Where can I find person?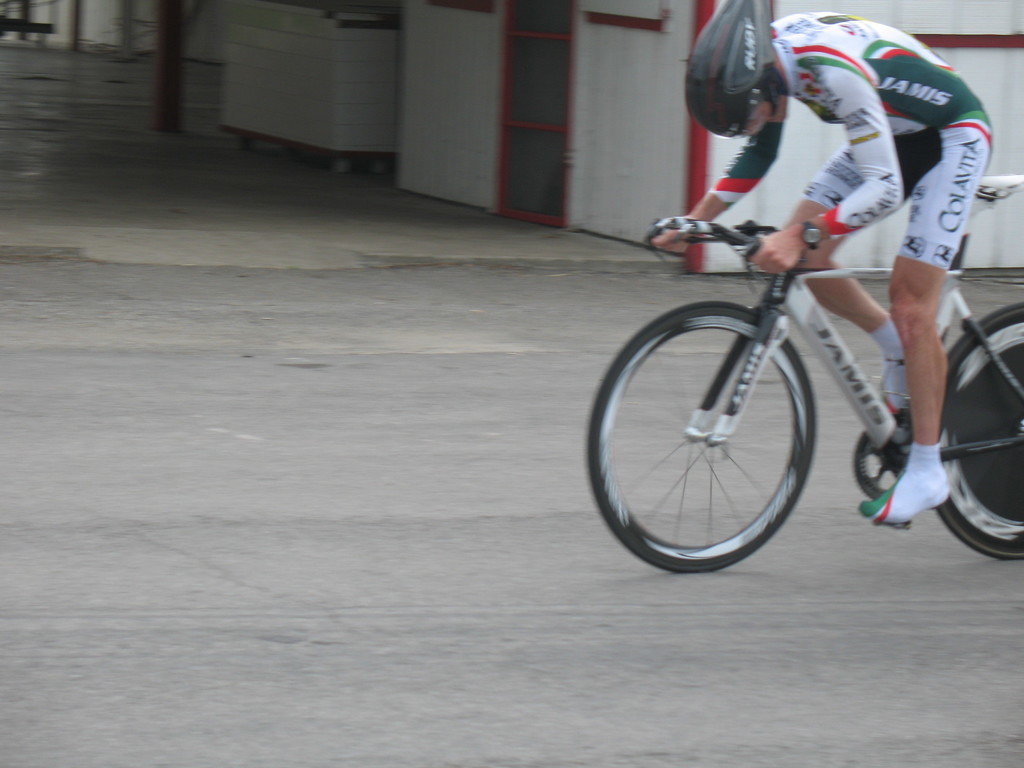
You can find it at detection(645, 6, 993, 523).
